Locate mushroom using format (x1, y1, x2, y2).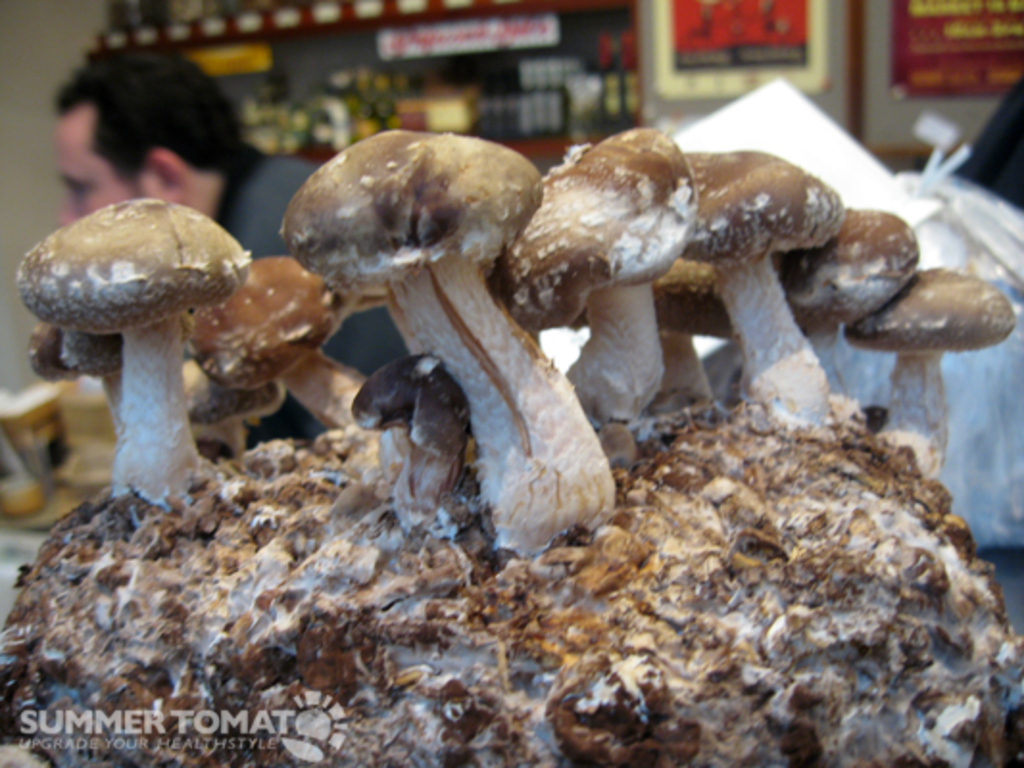
(188, 250, 375, 434).
